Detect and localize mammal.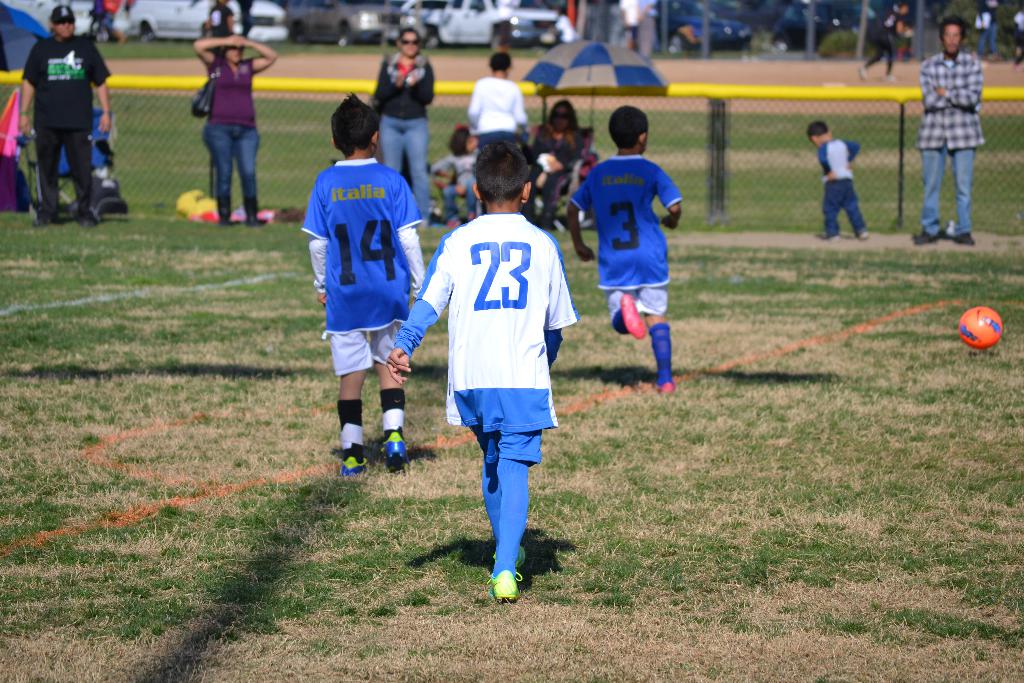
Localized at box(303, 90, 422, 475).
